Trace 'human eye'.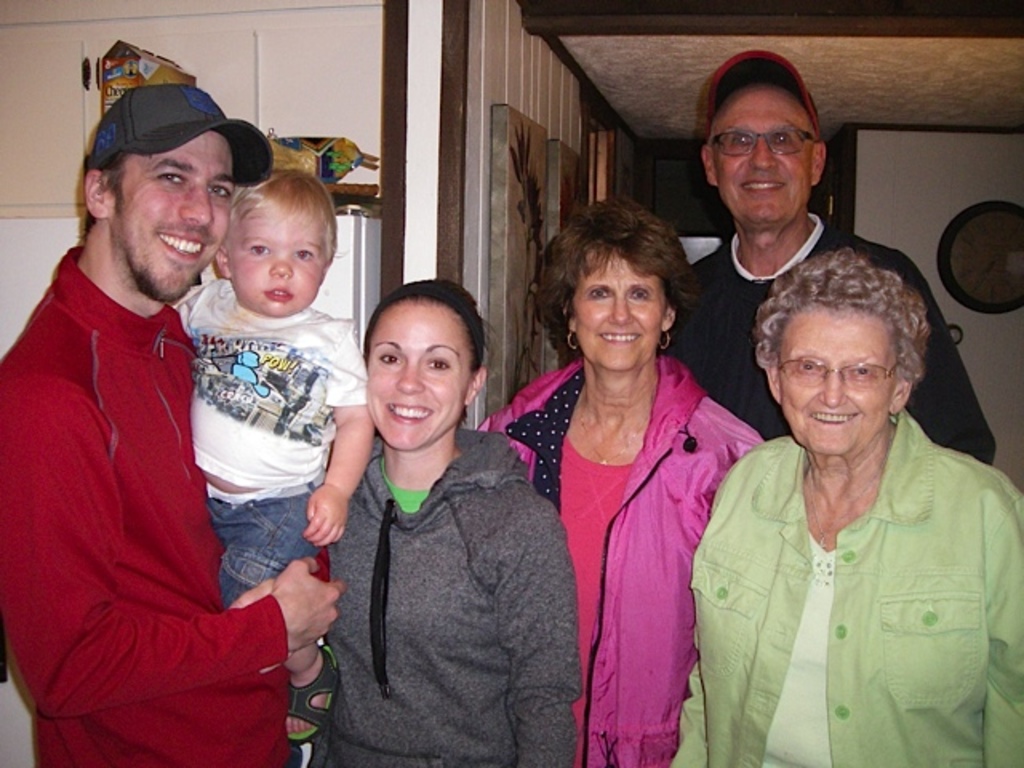
Traced to [205,182,234,202].
